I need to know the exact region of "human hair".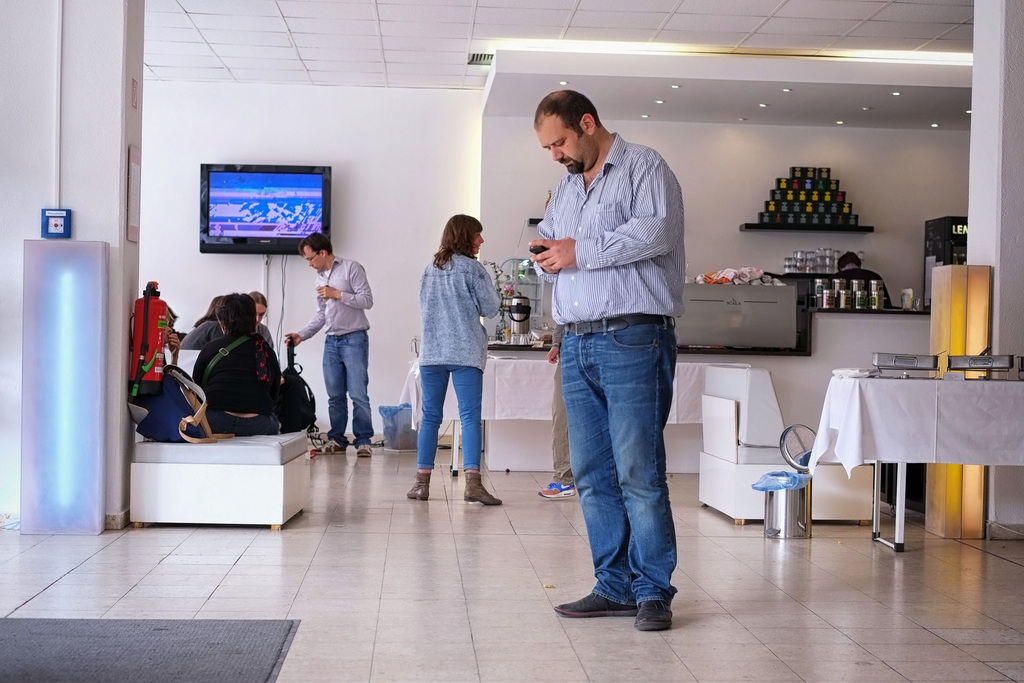
Region: <box>212,290,257,334</box>.
